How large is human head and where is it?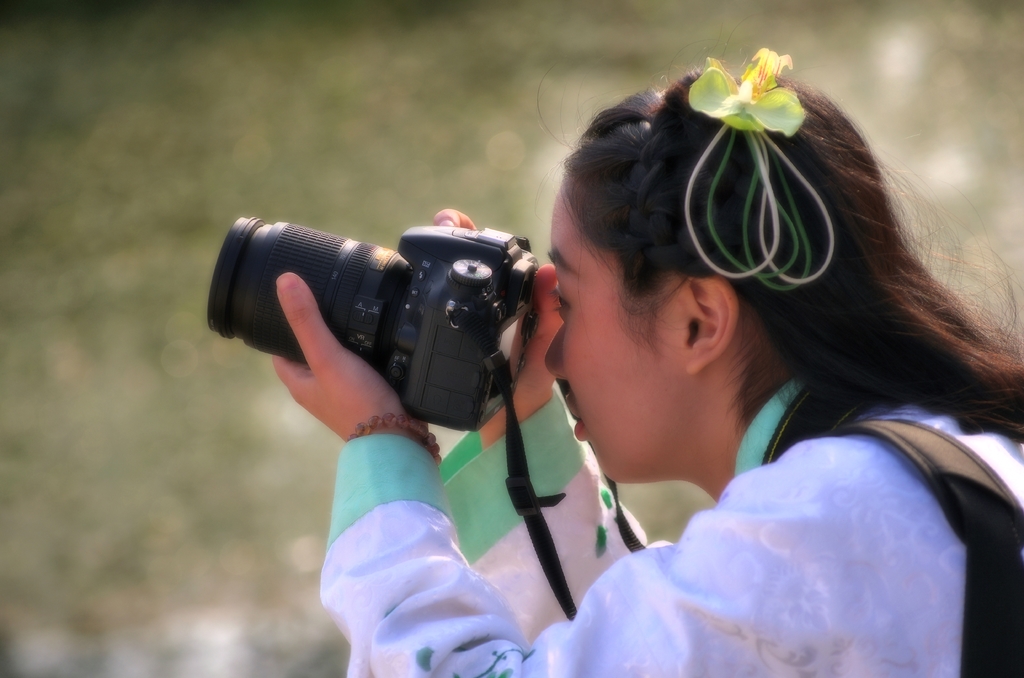
Bounding box: region(551, 85, 954, 469).
